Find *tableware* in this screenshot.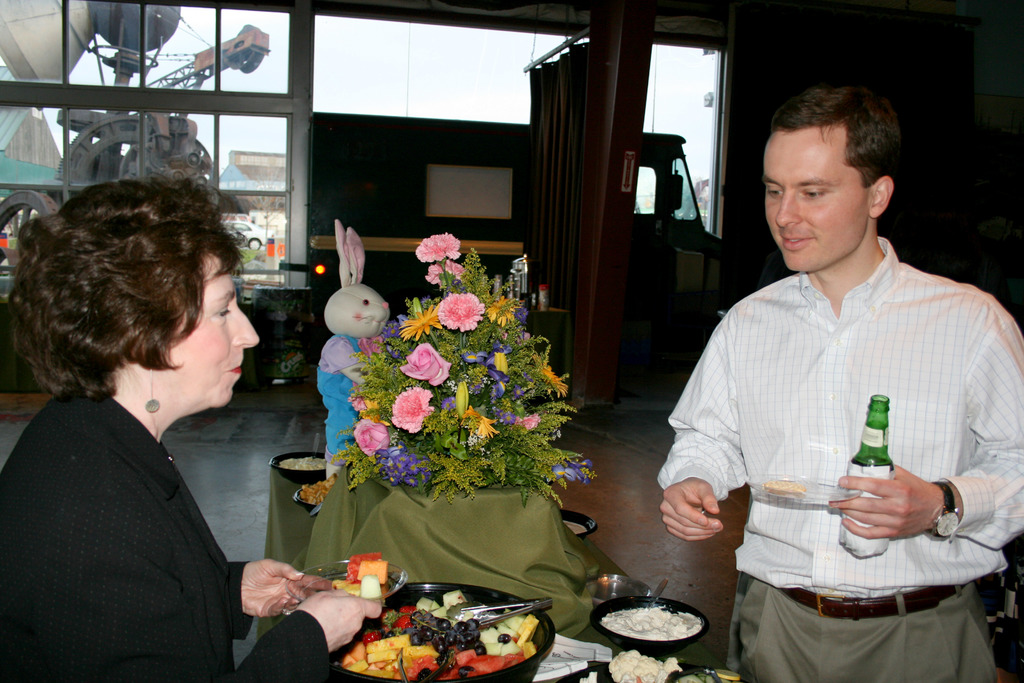
The bounding box for *tableware* is detection(557, 509, 593, 541).
